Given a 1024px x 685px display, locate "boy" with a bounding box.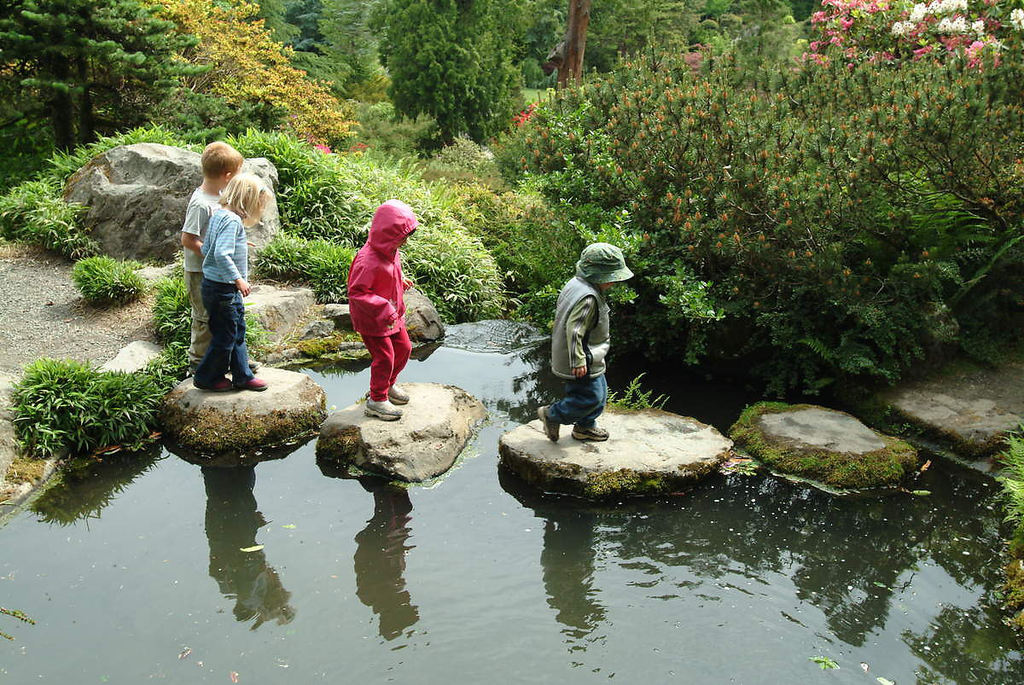
Located: 521/250/634/449.
